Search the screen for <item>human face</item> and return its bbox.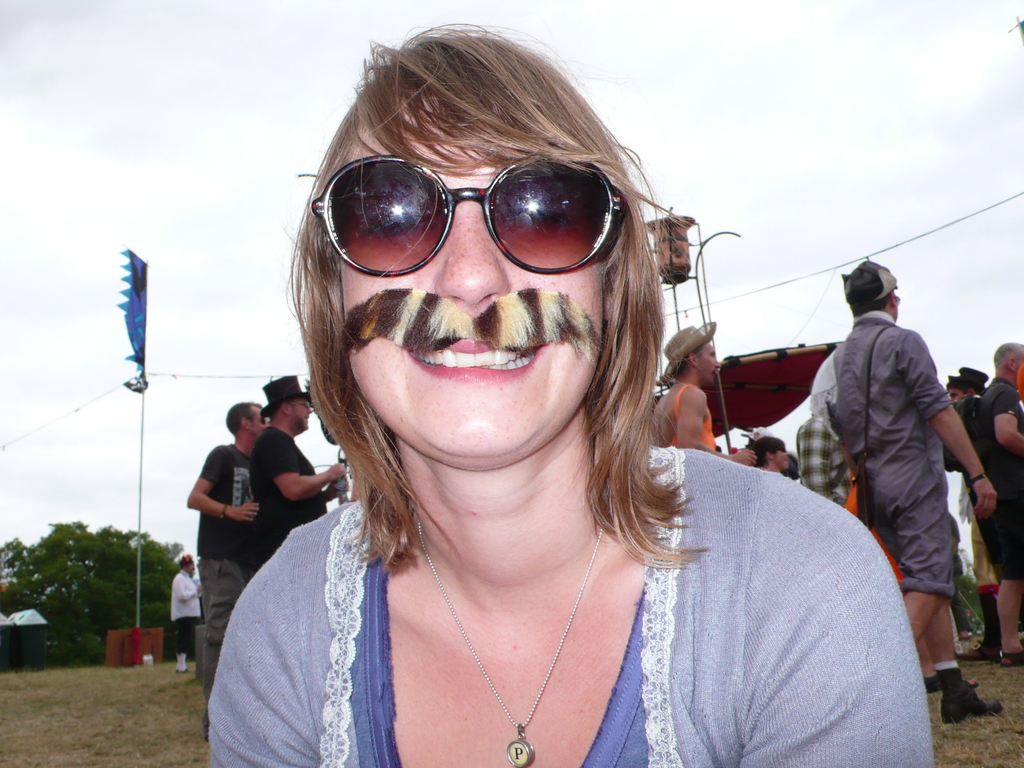
Found: [left=950, top=387, right=962, bottom=404].
